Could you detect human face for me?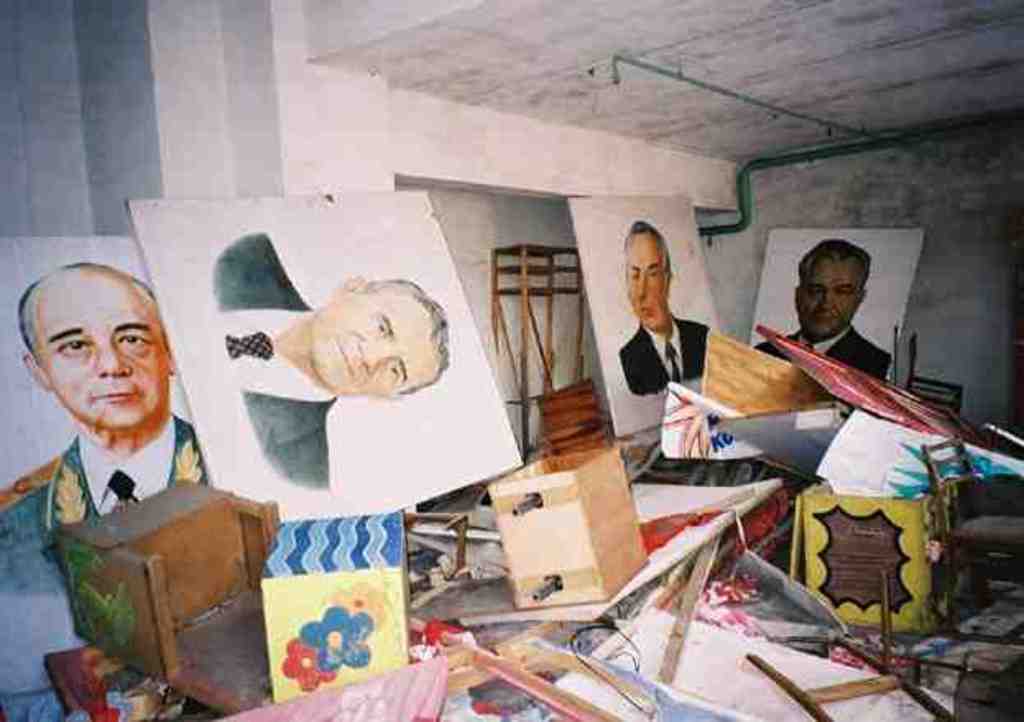
Detection result: bbox=(43, 275, 166, 426).
